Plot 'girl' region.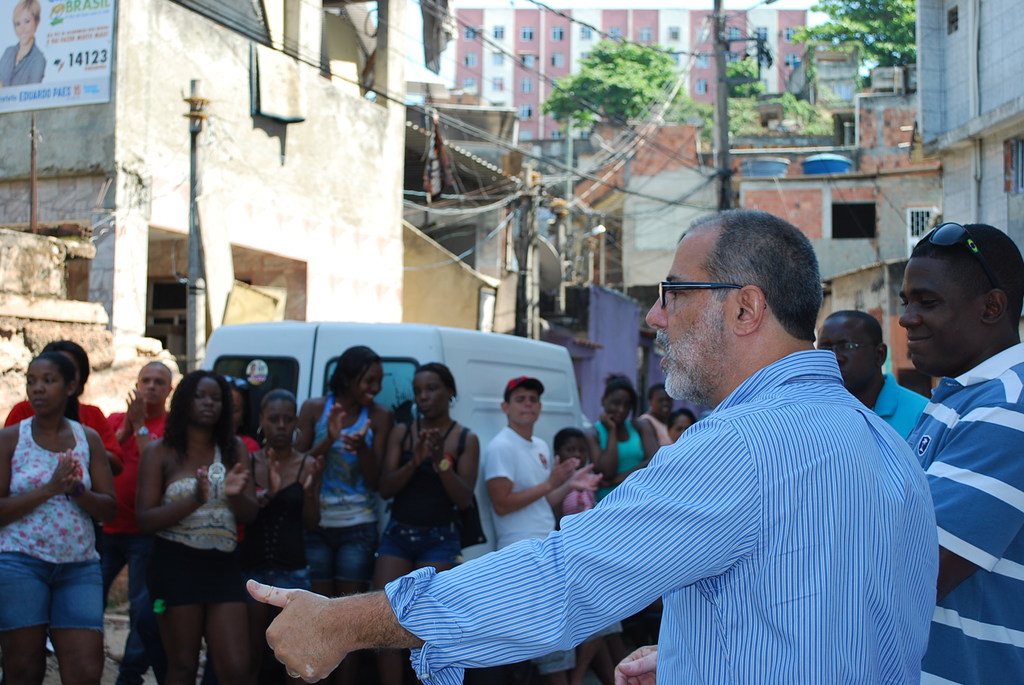
Plotted at [0,352,118,684].
